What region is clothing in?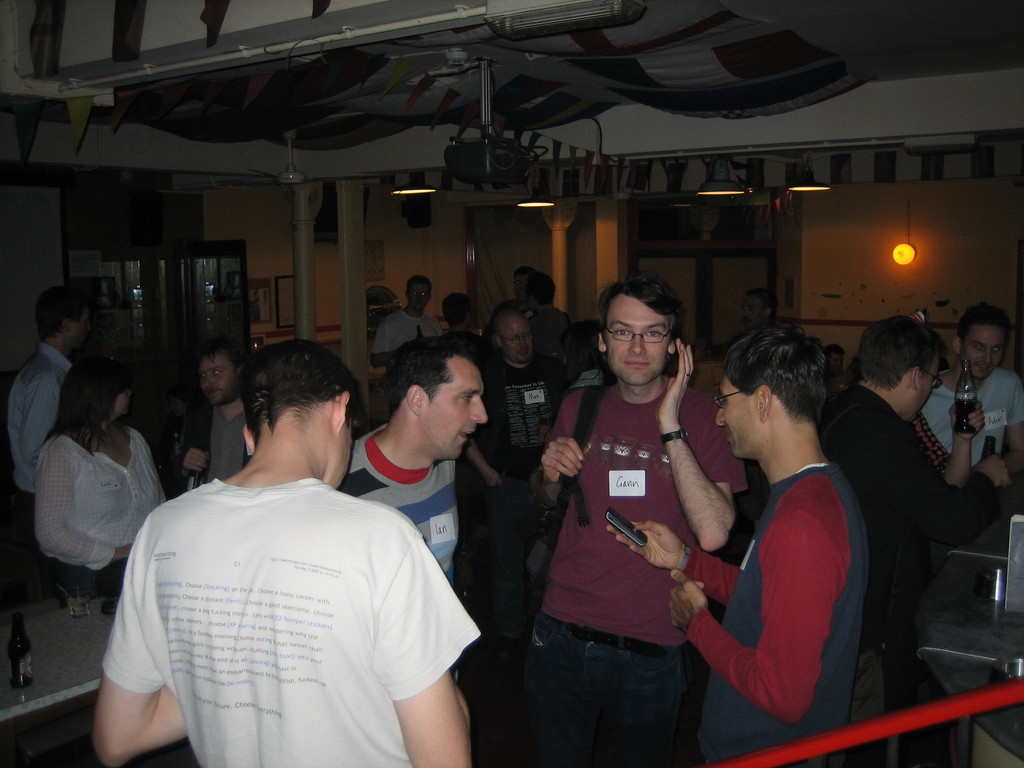
box(538, 378, 758, 651).
